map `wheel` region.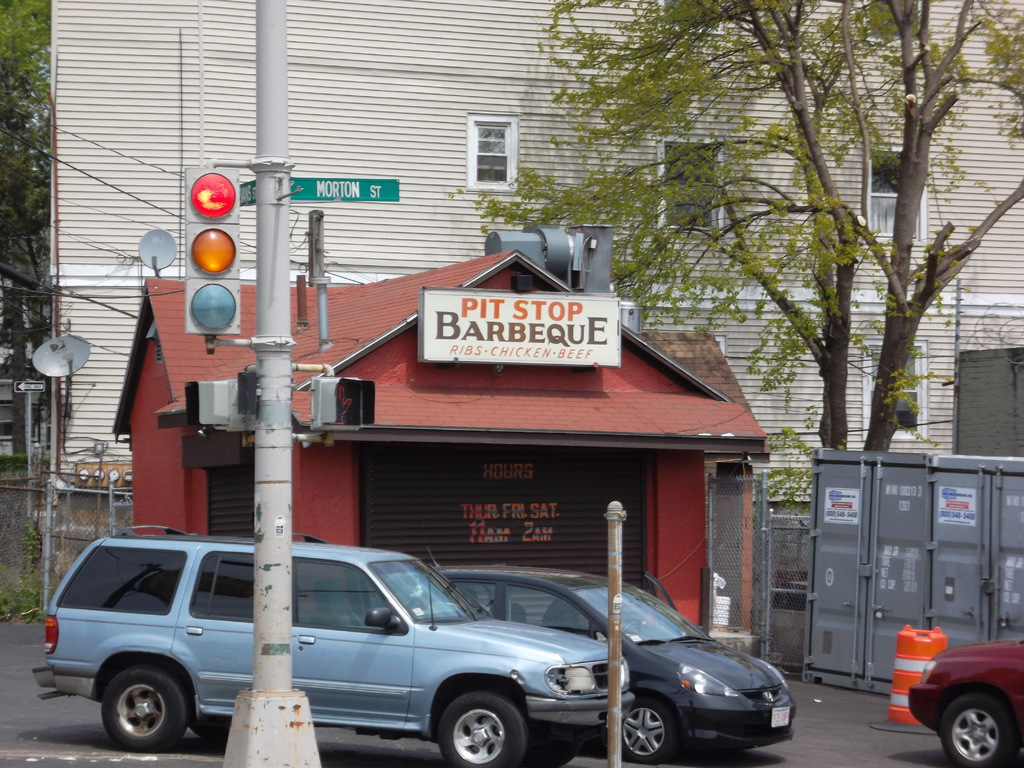
Mapped to select_region(521, 747, 572, 767).
